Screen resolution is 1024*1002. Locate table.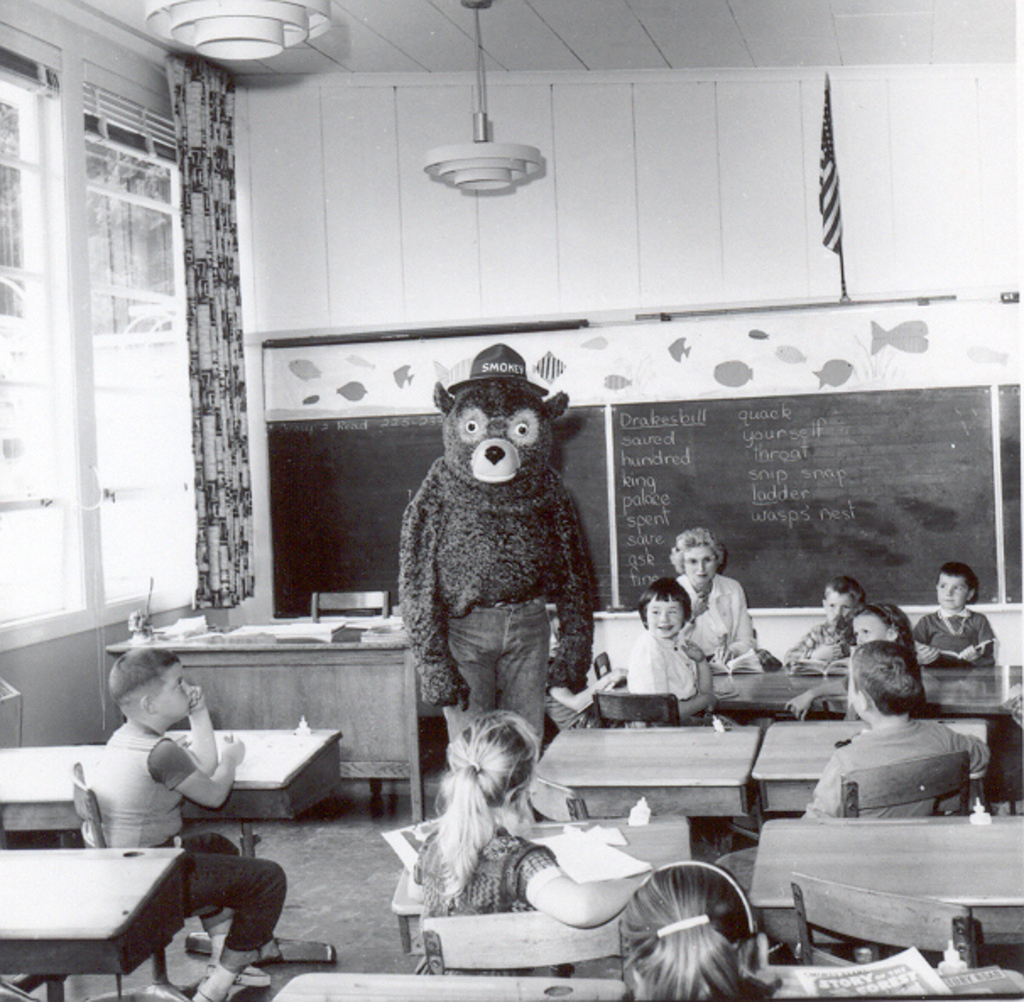
{"x1": 270, "y1": 963, "x2": 629, "y2": 1000}.
